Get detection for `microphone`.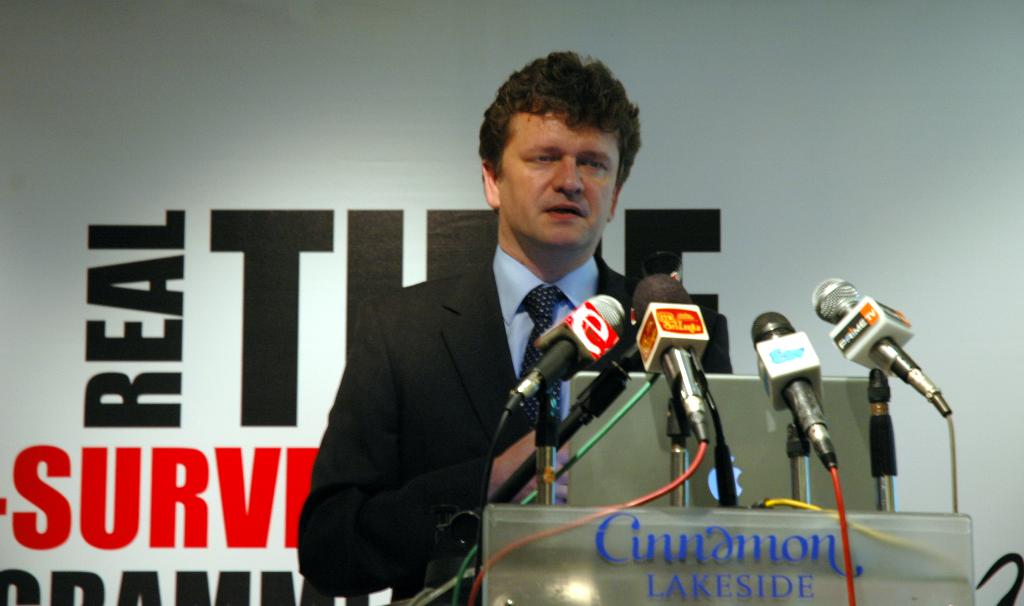
Detection: (x1=514, y1=293, x2=634, y2=413).
